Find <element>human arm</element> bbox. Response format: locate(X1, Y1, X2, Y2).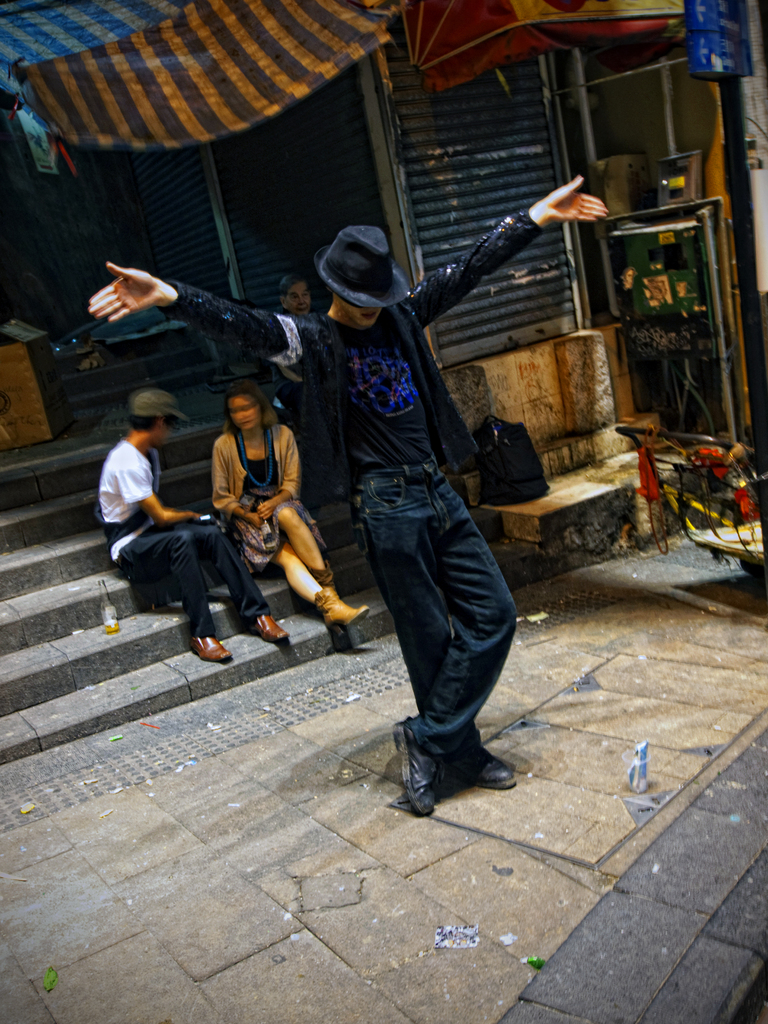
locate(88, 259, 333, 342).
